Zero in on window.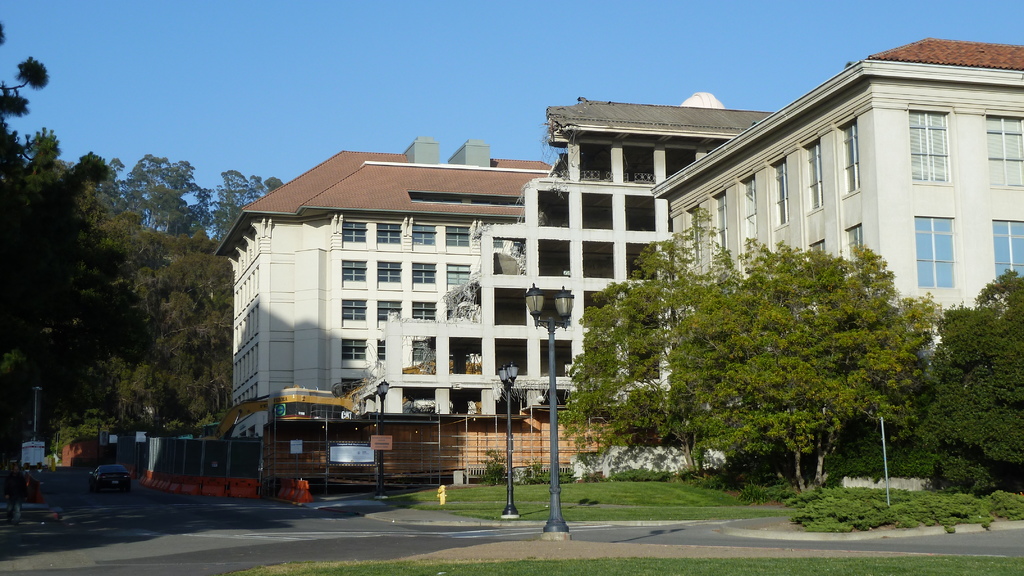
Zeroed in: select_region(841, 122, 856, 193).
